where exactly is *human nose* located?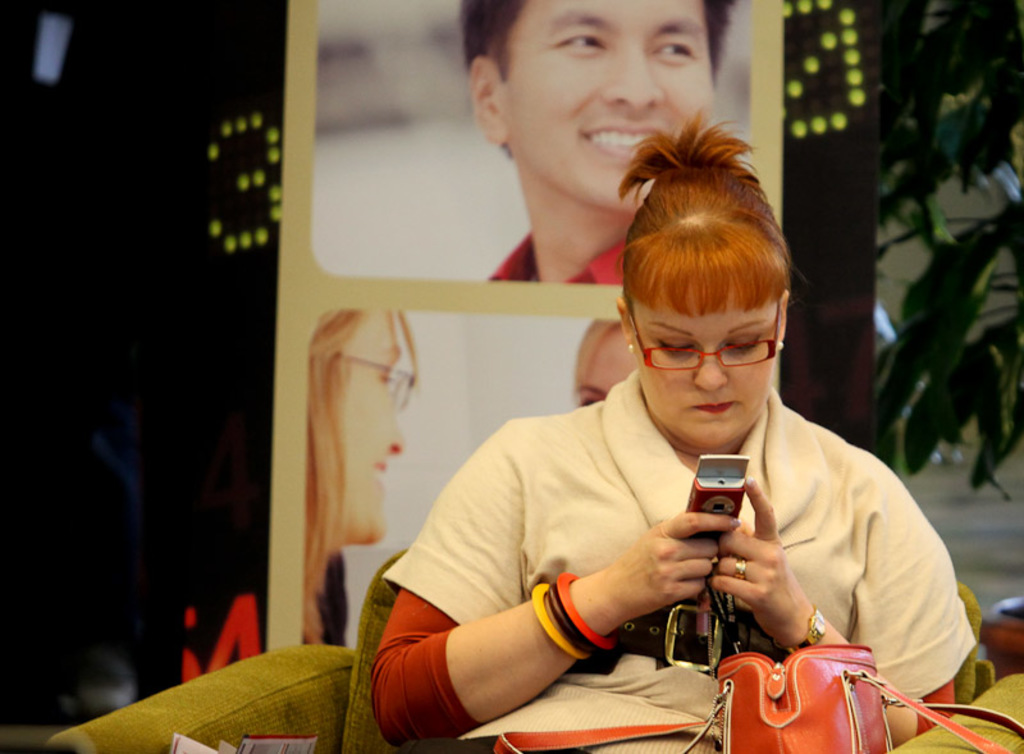
Its bounding box is <region>602, 46, 664, 108</region>.
